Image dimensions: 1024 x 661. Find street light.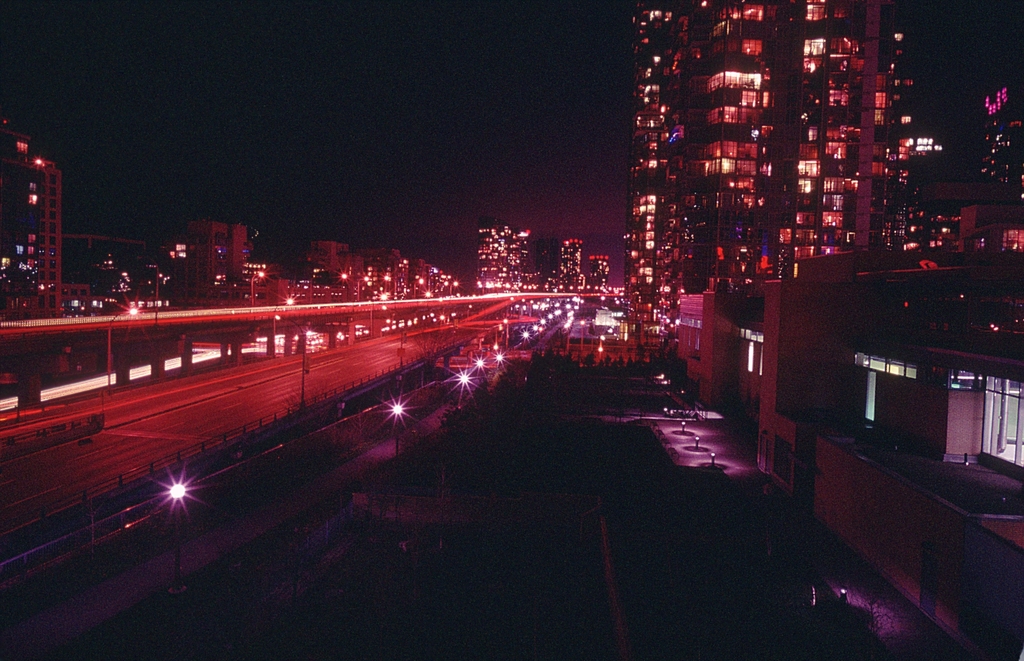
(440,279,458,297).
